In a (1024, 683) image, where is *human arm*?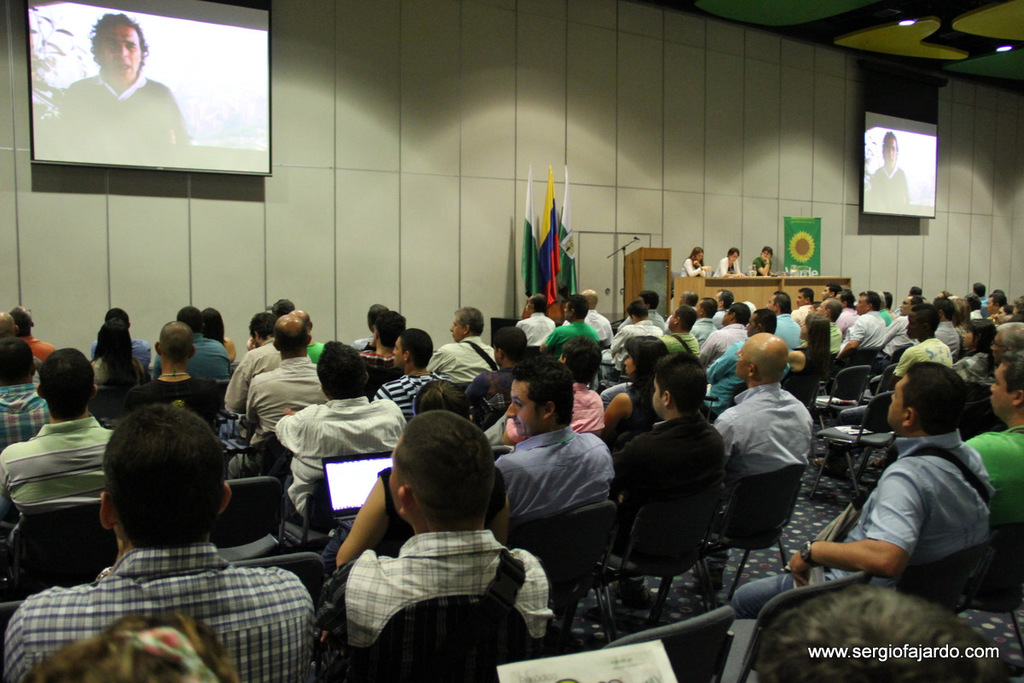
left=763, top=263, right=779, bottom=277.
